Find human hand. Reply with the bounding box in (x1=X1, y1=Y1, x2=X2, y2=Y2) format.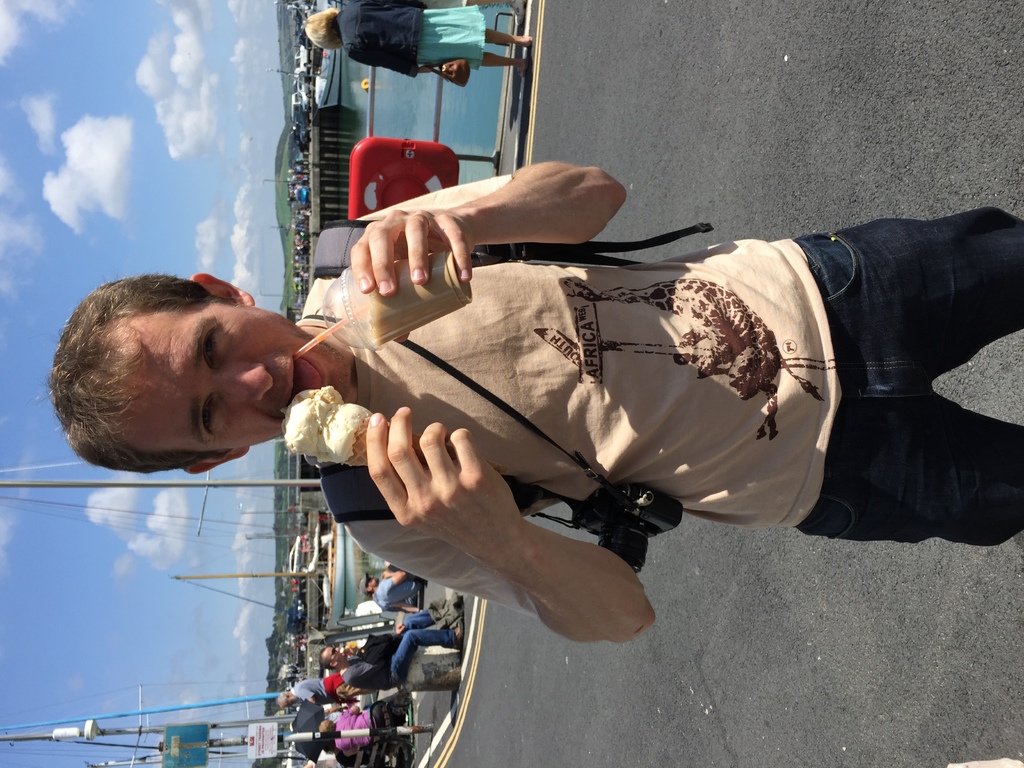
(x1=395, y1=625, x2=407, y2=638).
